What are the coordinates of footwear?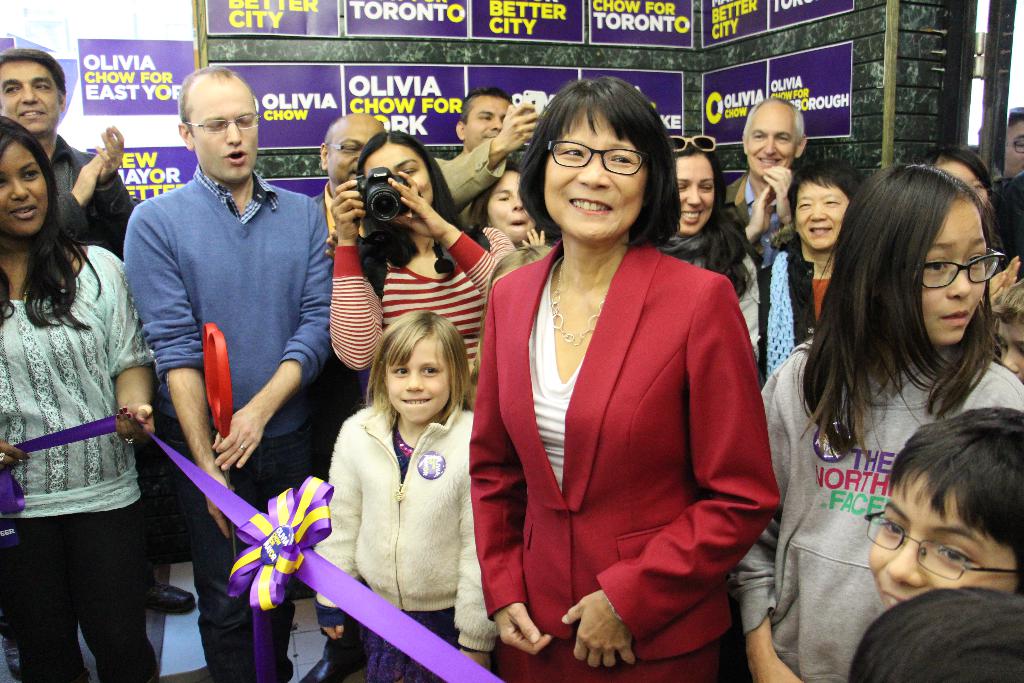
BBox(140, 582, 196, 617).
